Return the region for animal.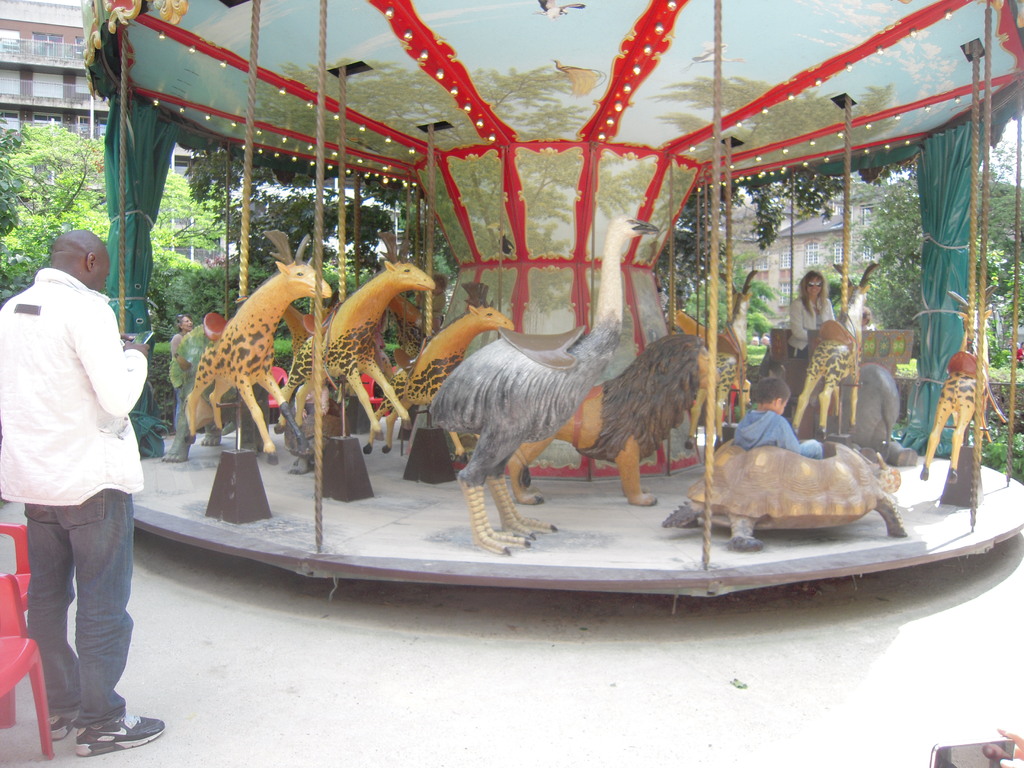
x1=897 y1=277 x2=1002 y2=482.
